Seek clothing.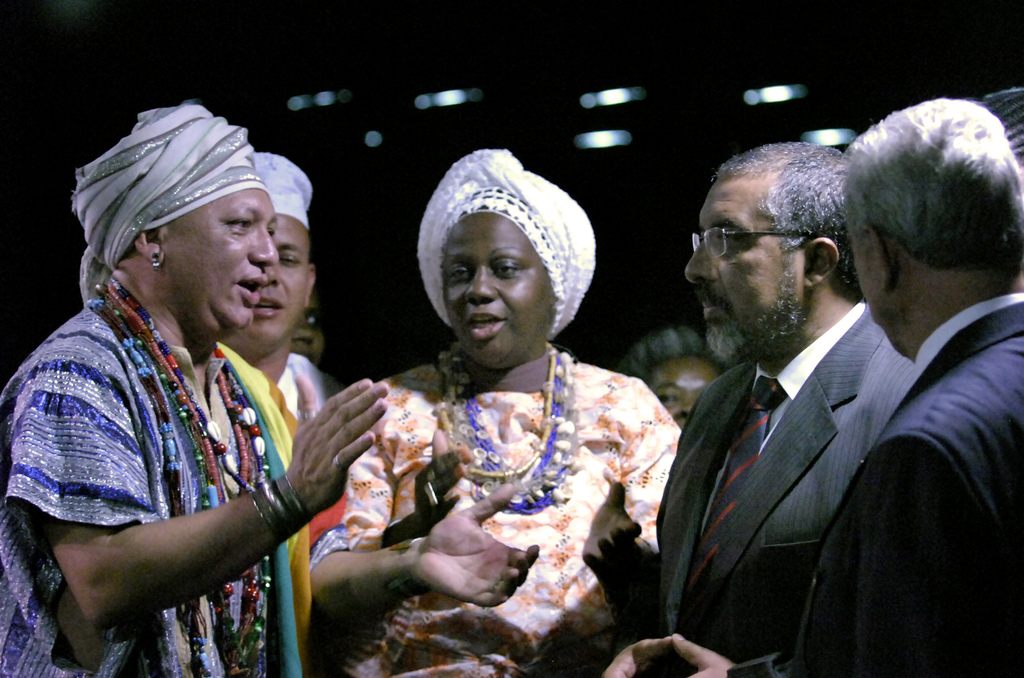
[653,292,916,677].
